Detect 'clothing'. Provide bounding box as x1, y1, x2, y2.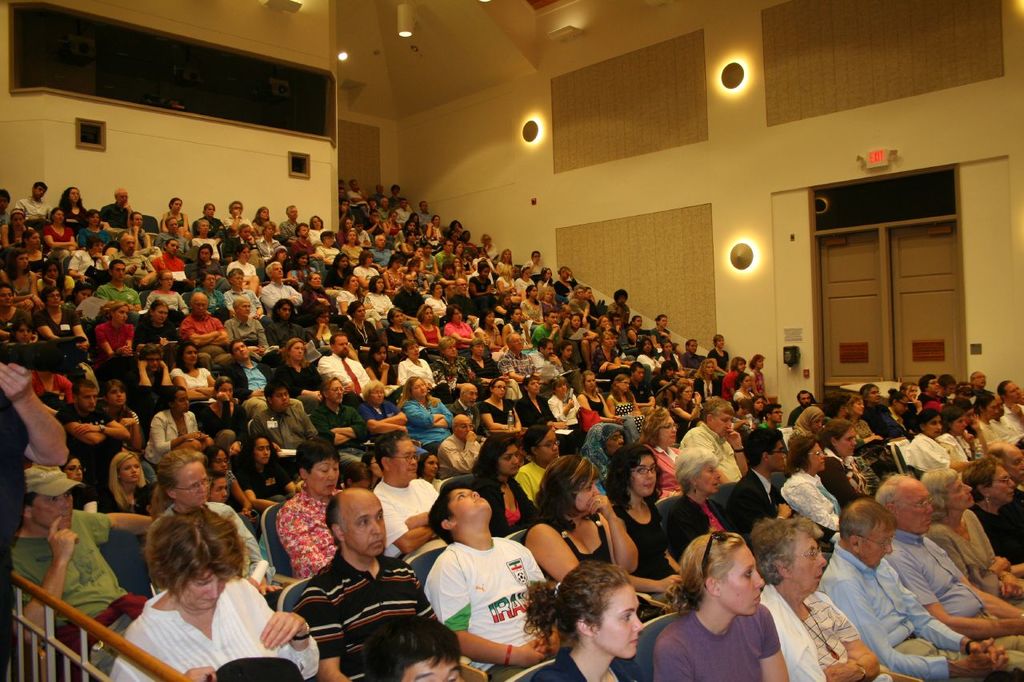
7, 466, 134, 631.
